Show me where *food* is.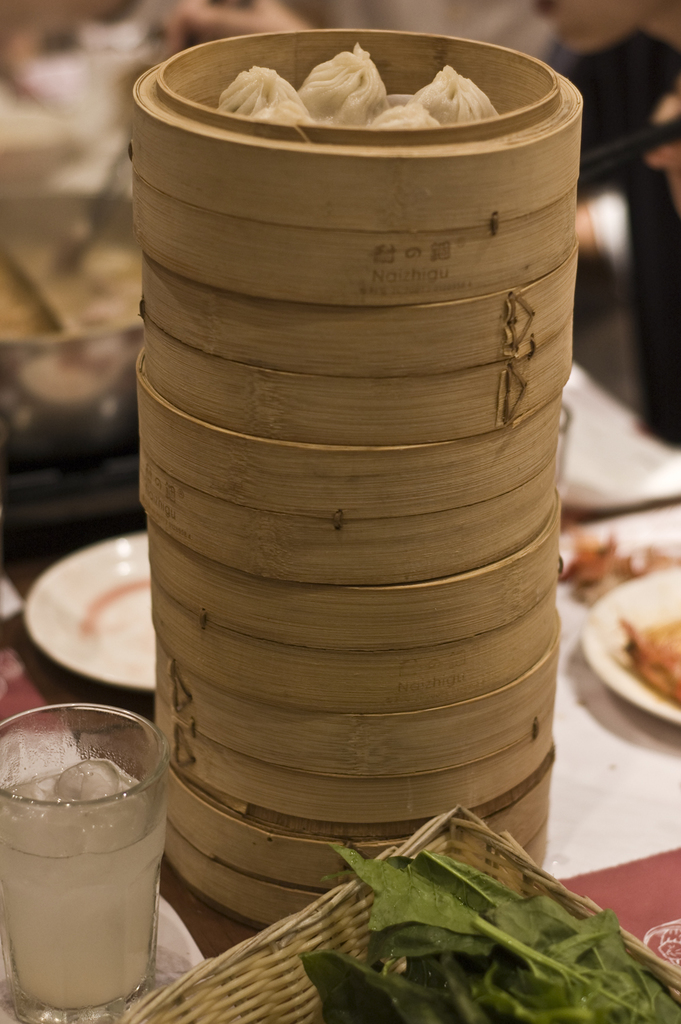
*food* is at 204:37:488:127.
